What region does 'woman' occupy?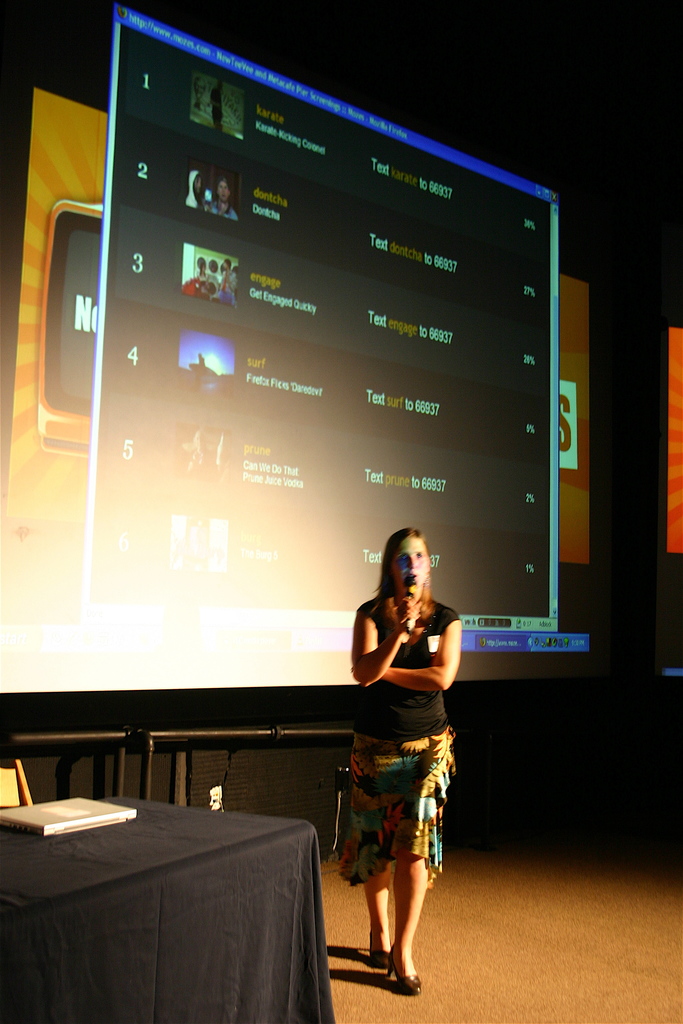
box(195, 264, 211, 284).
